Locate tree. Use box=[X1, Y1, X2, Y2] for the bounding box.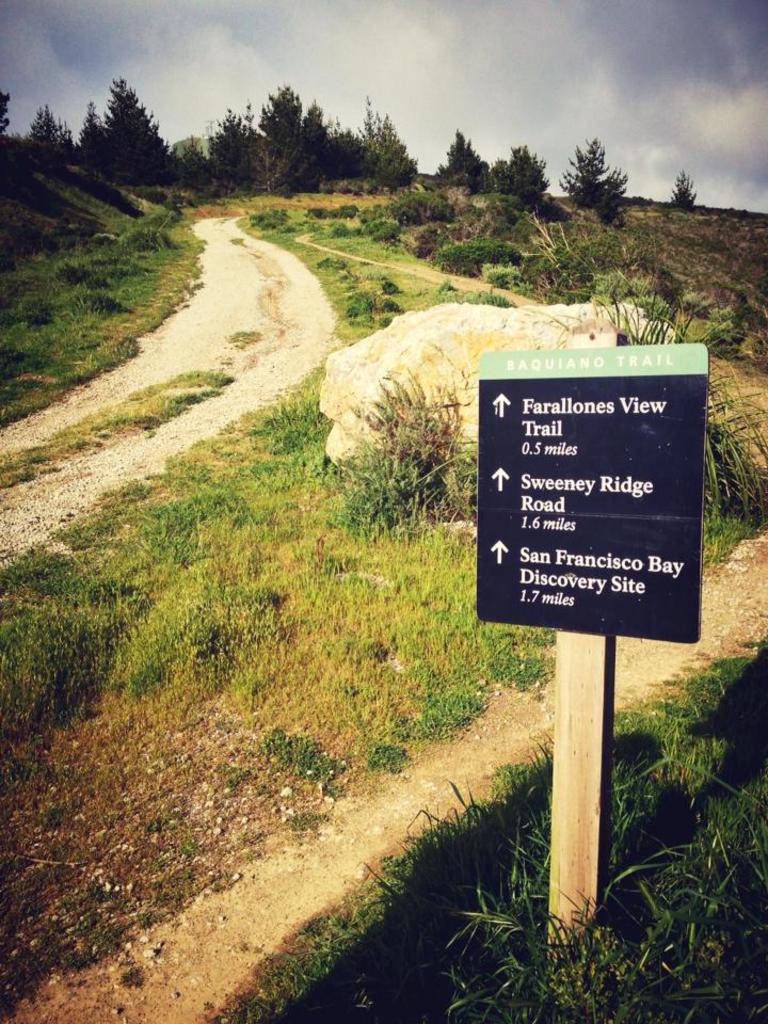
box=[62, 58, 177, 185].
